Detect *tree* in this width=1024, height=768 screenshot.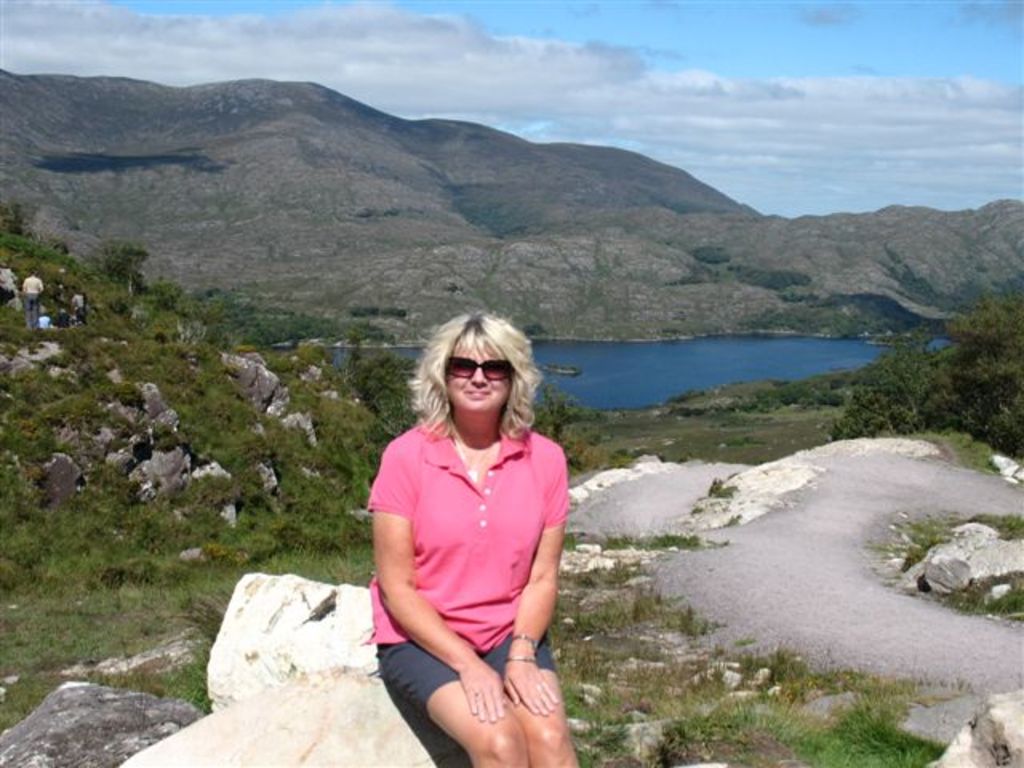
Detection: <box>91,240,154,296</box>.
